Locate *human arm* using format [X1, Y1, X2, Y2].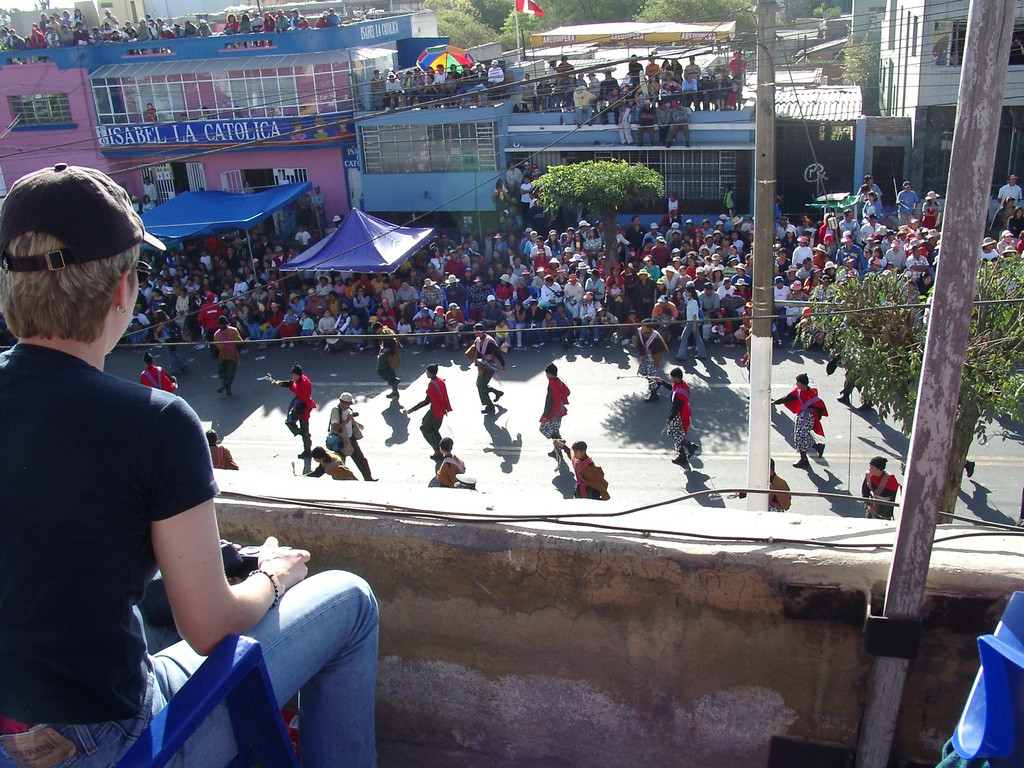
[860, 477, 870, 516].
